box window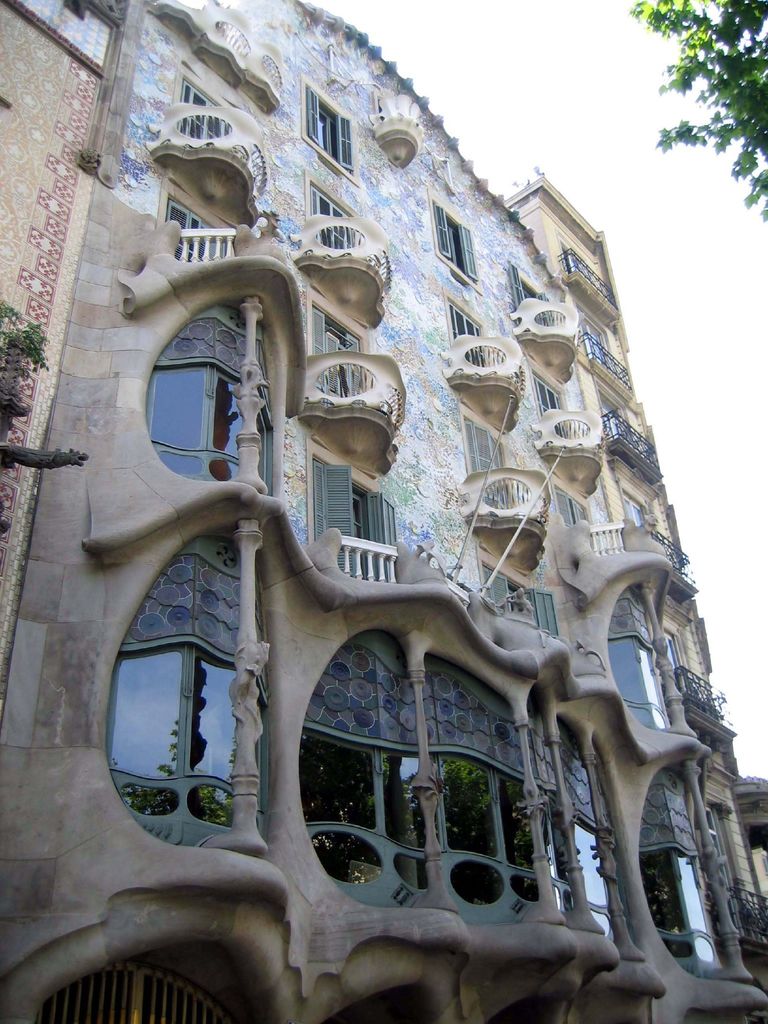
<bbox>310, 311, 364, 392</bbox>
